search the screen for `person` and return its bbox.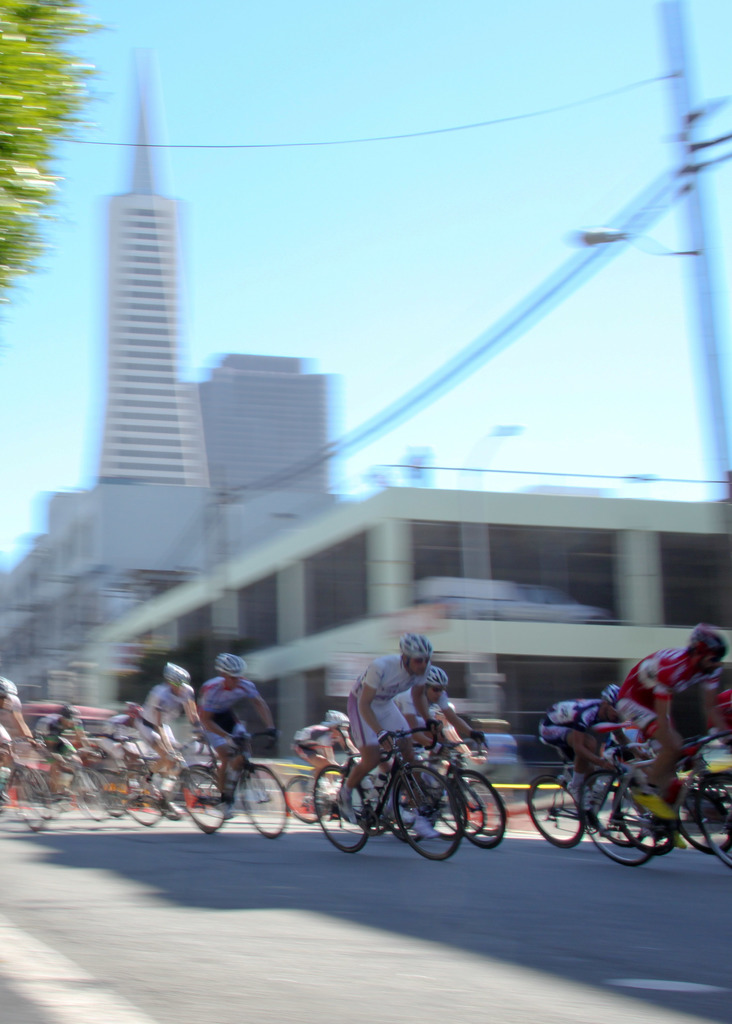
Found: 330, 625, 444, 834.
